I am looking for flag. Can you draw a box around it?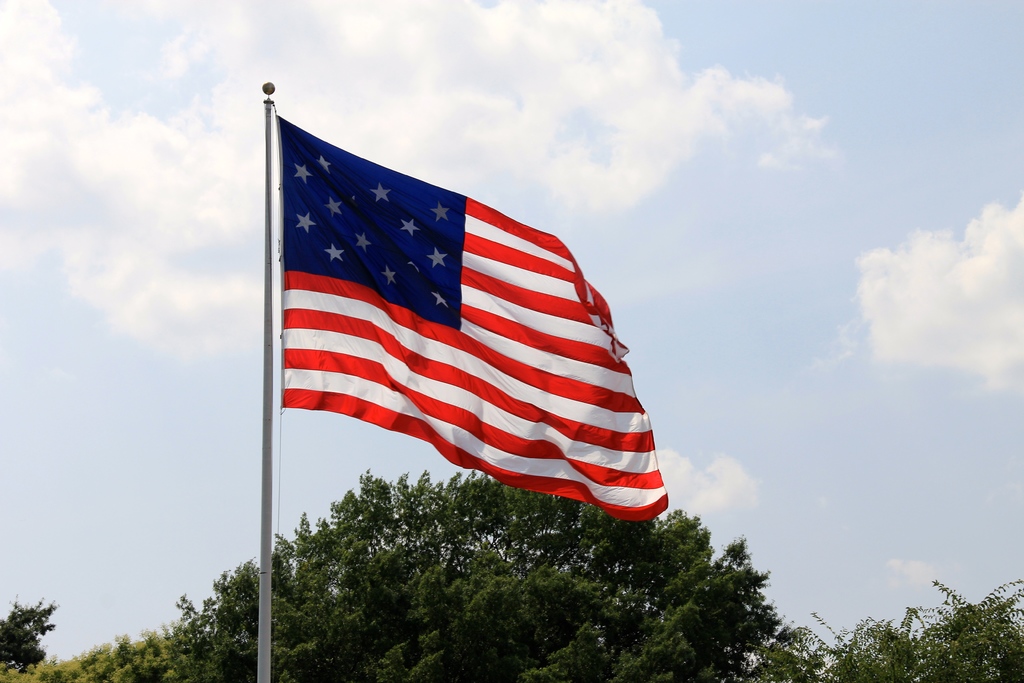
Sure, the bounding box is (left=278, top=119, right=671, bottom=525).
